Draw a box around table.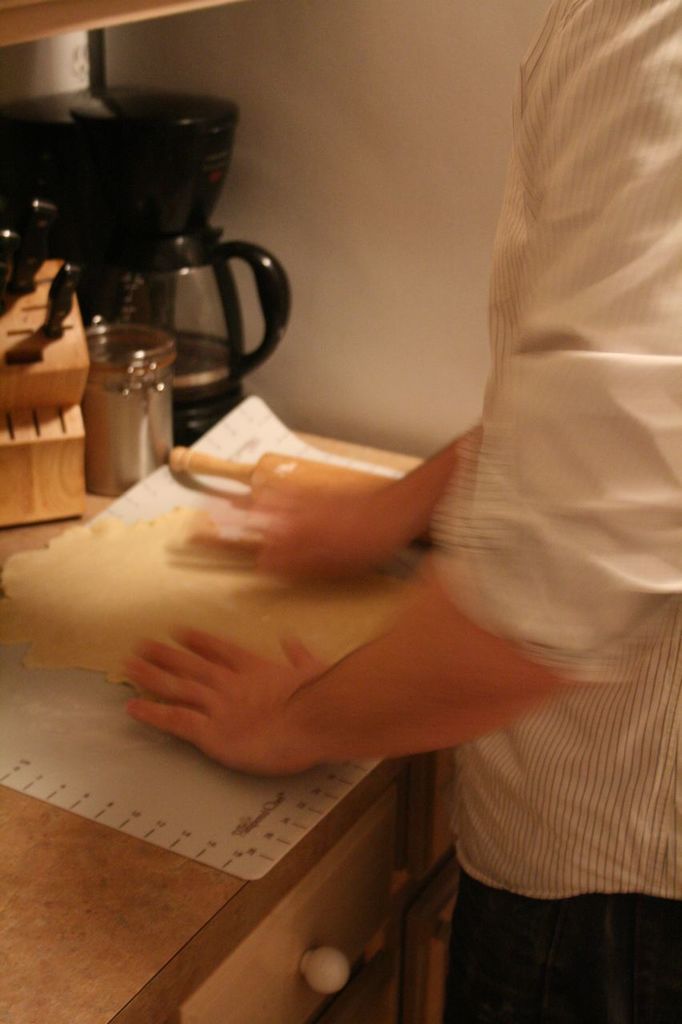
detection(0, 390, 475, 1023).
